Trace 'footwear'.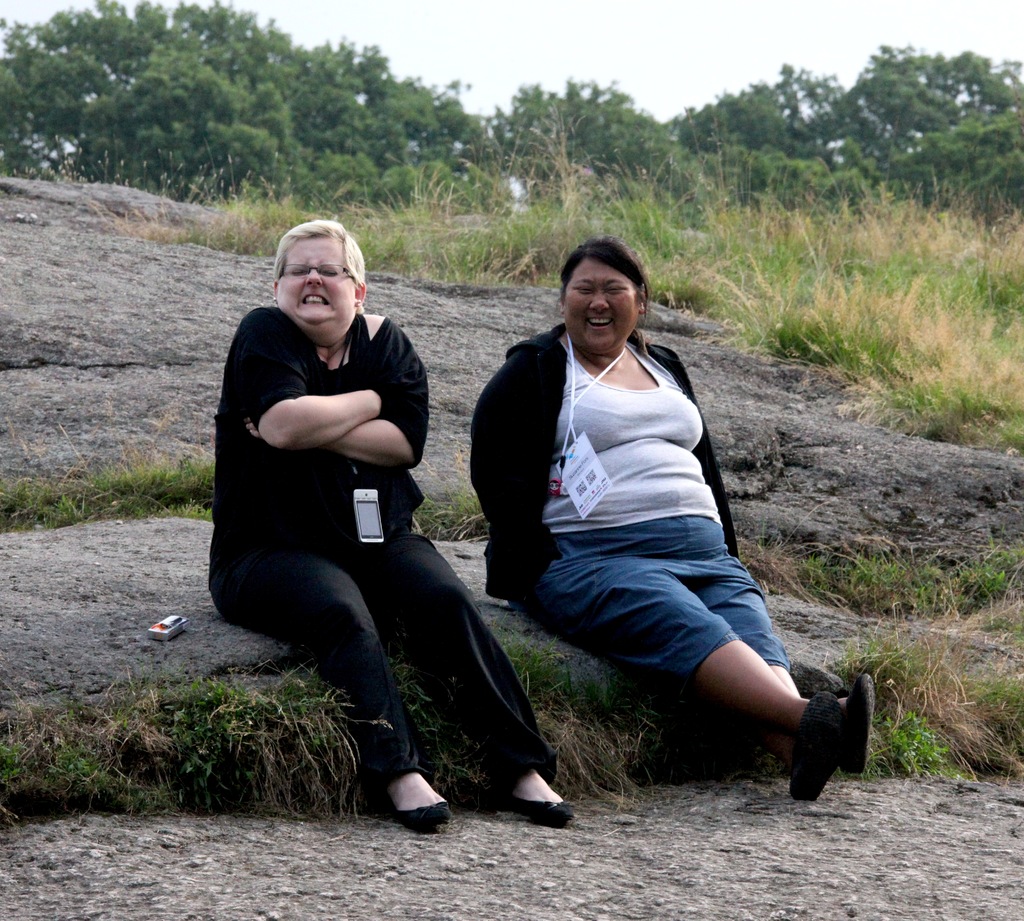
Traced to rect(509, 798, 570, 822).
